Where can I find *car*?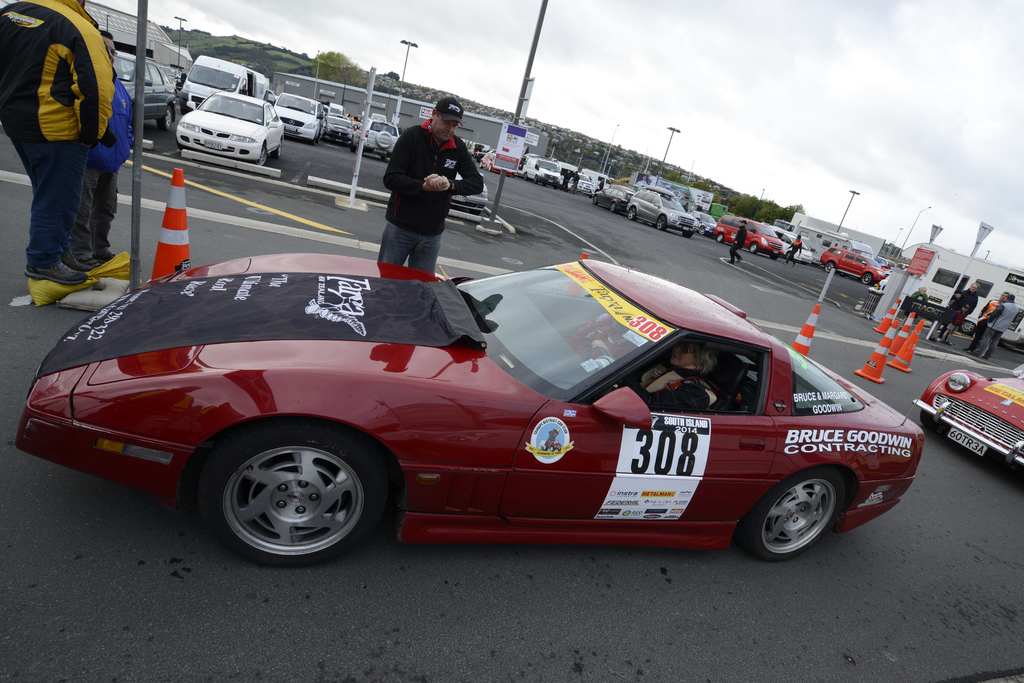
You can find it at Rect(819, 244, 899, 283).
